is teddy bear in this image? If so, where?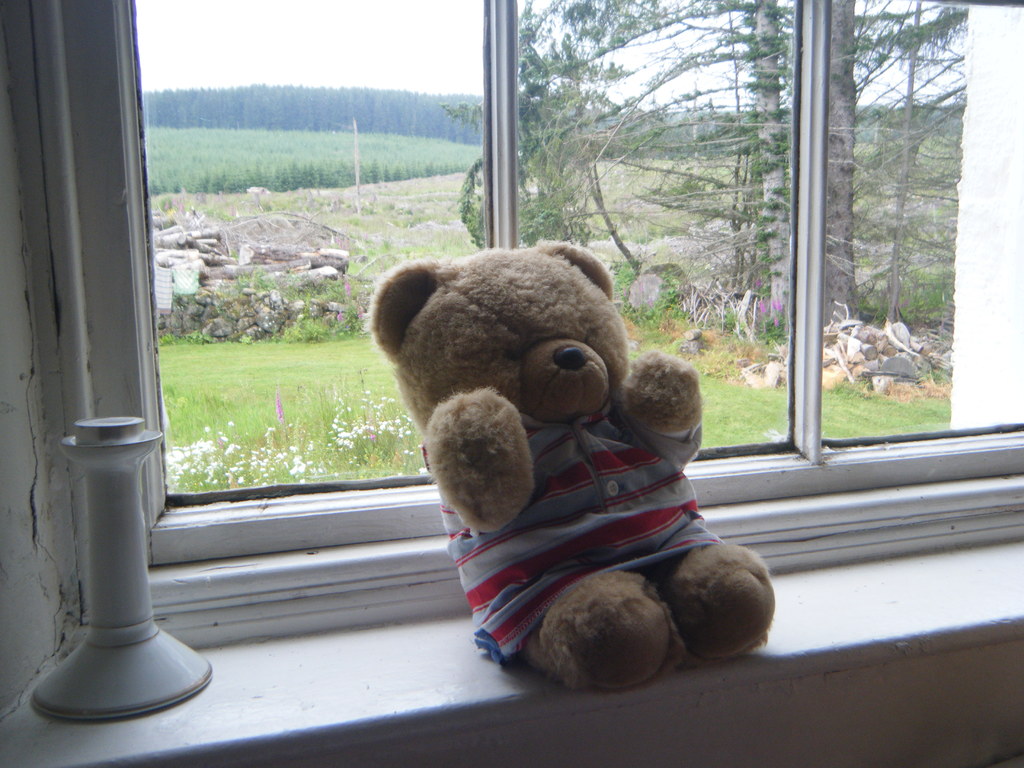
Yes, at [left=368, top=230, right=781, bottom=688].
